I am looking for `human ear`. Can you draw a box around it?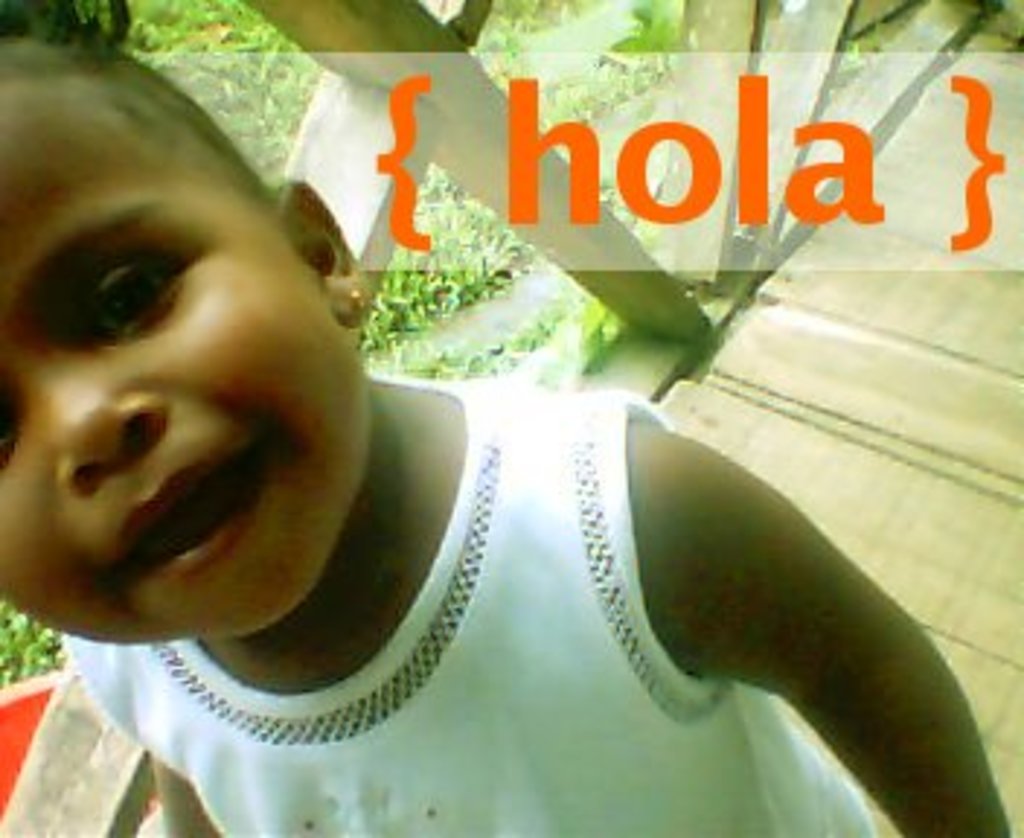
Sure, the bounding box is [282,180,369,323].
